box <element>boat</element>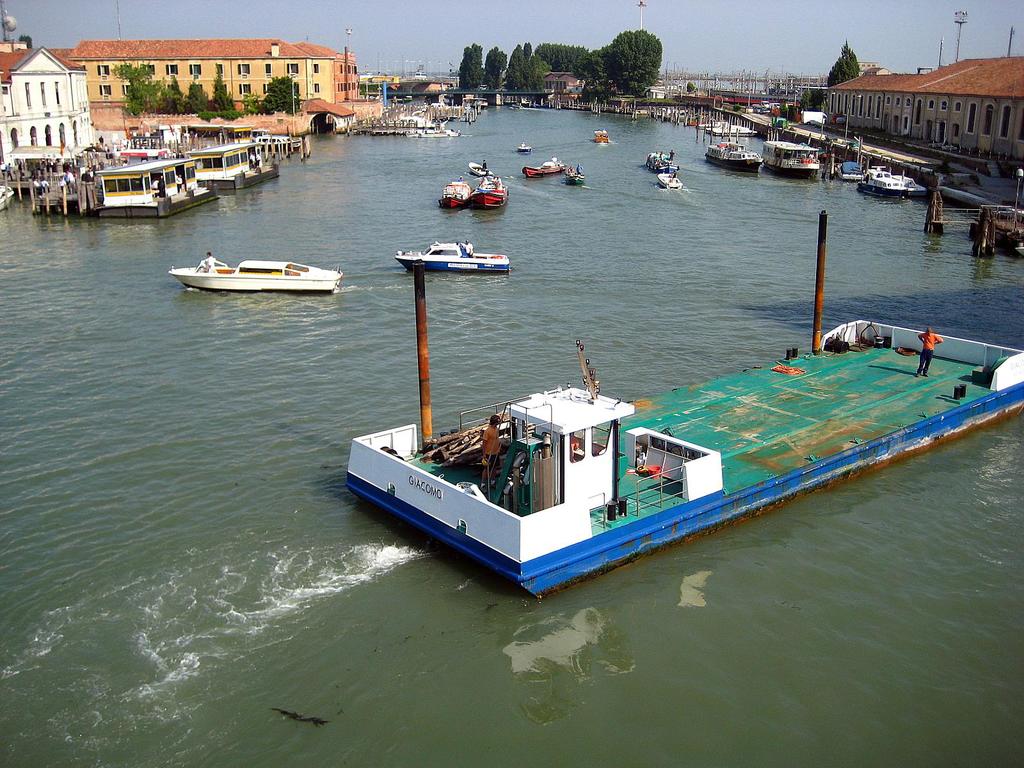
{"left": 837, "top": 159, "right": 865, "bottom": 182}
